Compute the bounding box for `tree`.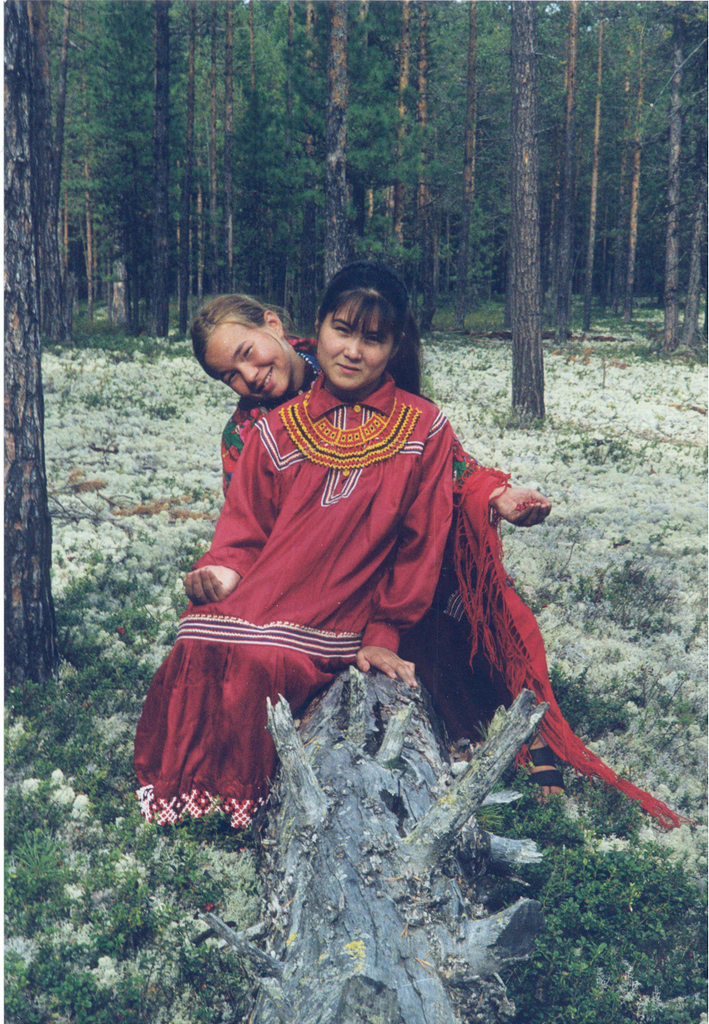
select_region(0, 0, 60, 702).
